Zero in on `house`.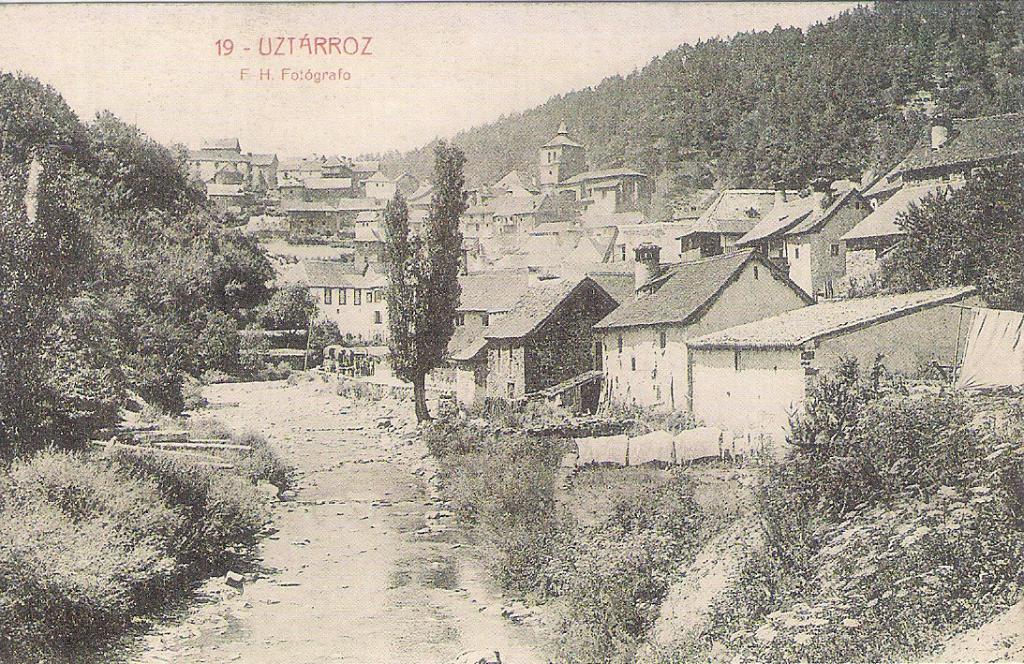
Zeroed in: 541/121/591/187.
